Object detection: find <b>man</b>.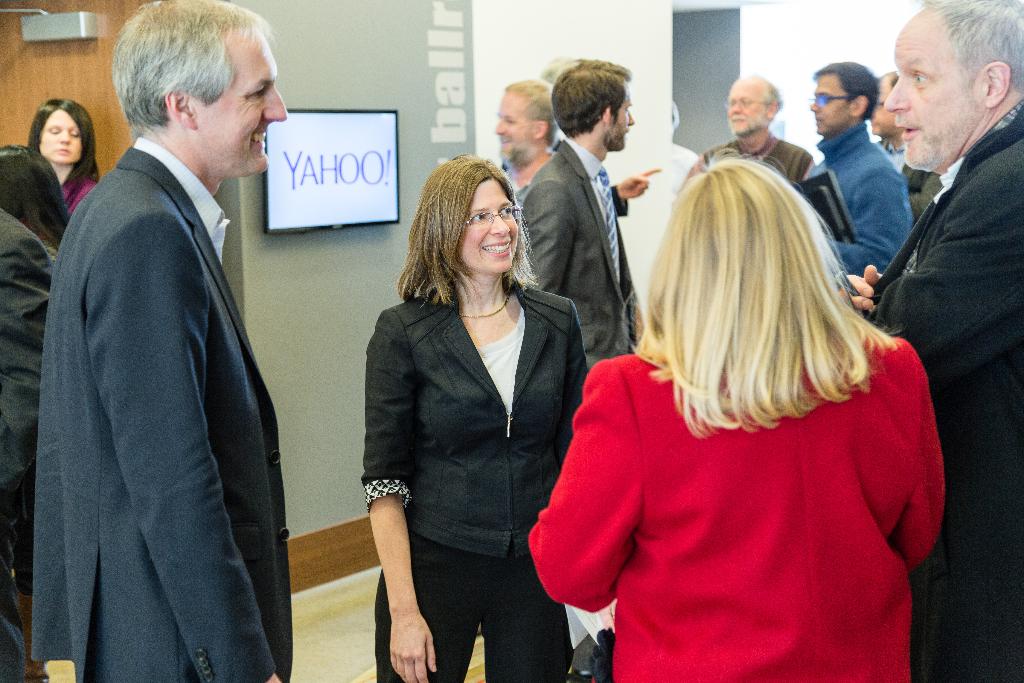
select_region(858, 6, 1021, 536).
